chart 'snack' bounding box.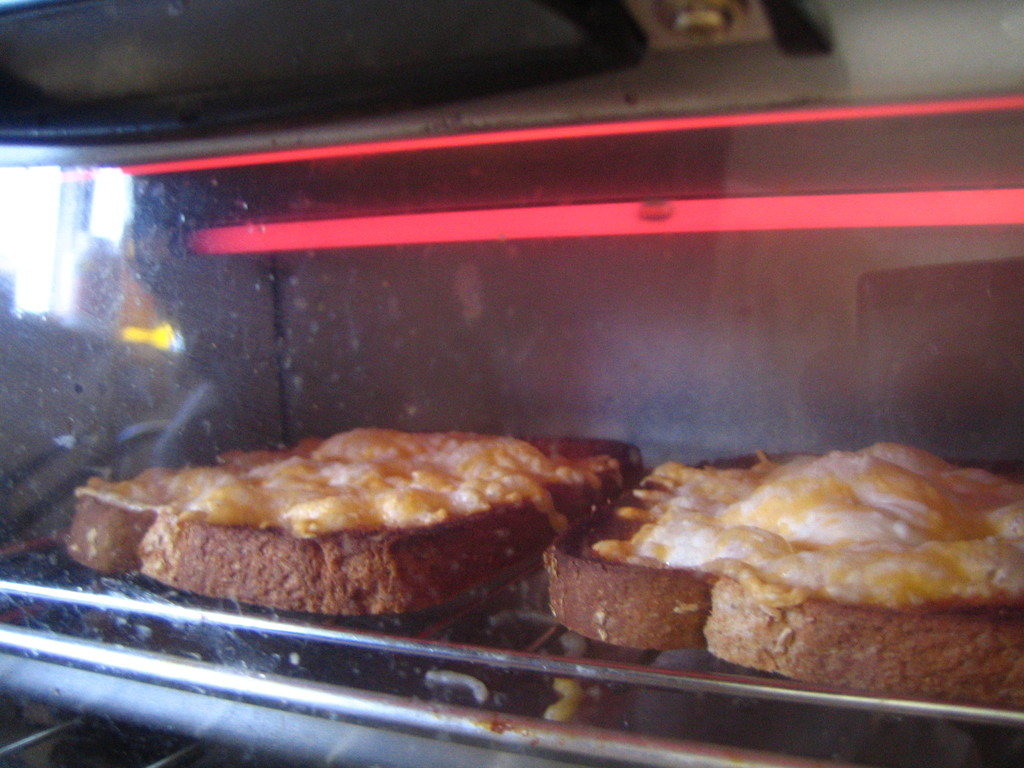
Charted: rect(607, 452, 1010, 703).
